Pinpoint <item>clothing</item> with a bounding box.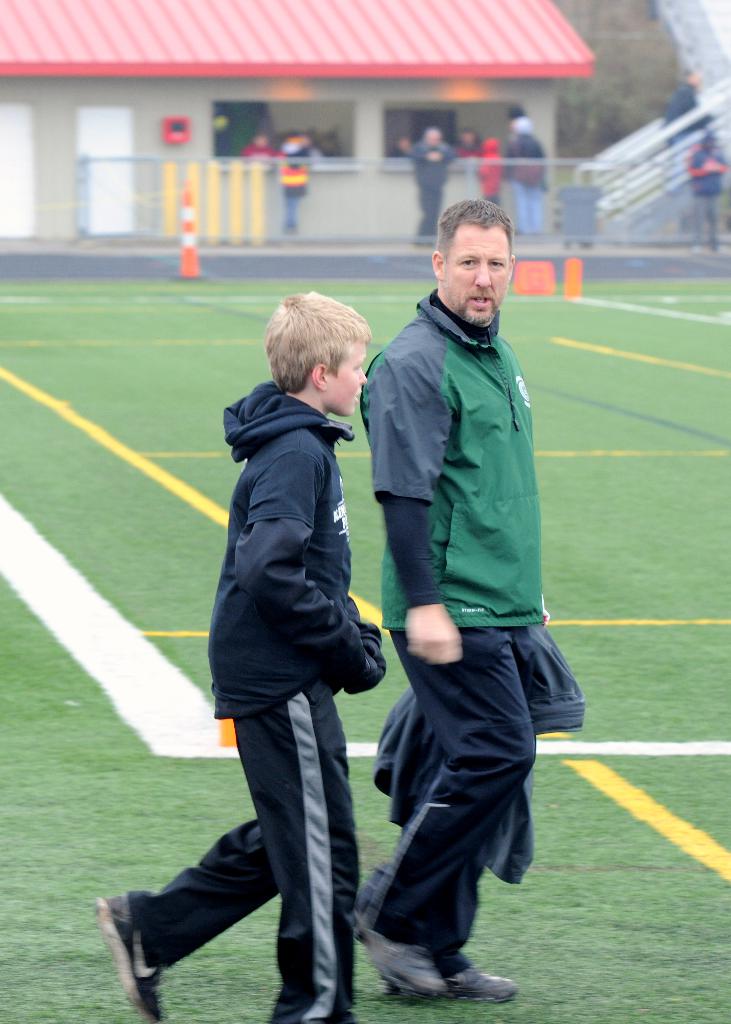
(354, 247, 575, 952).
